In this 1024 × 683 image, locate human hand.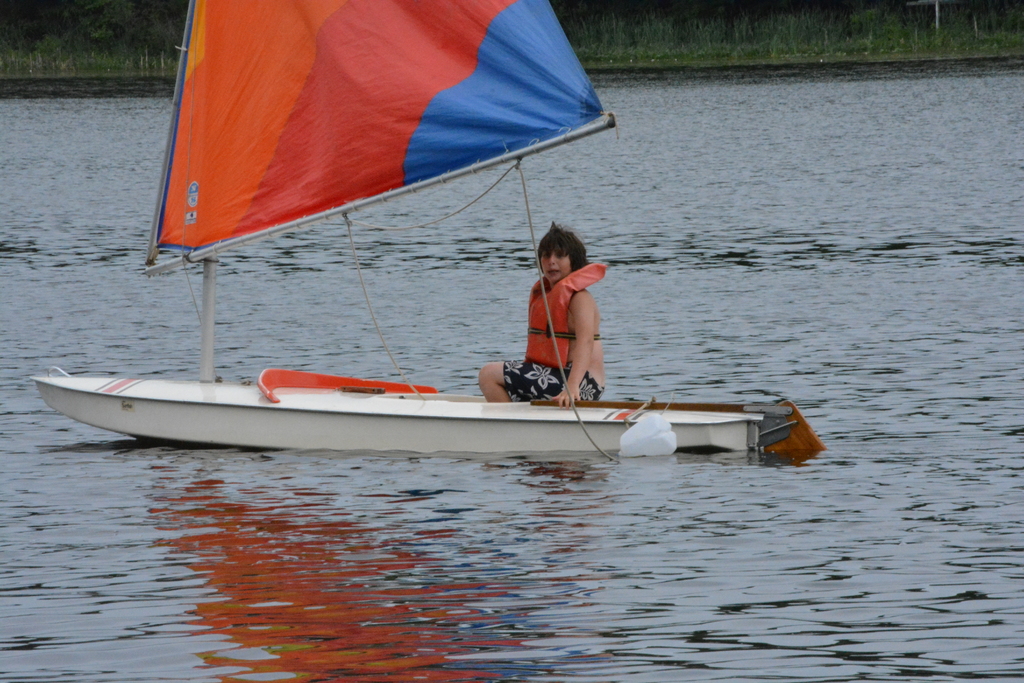
Bounding box: box(554, 386, 581, 410).
